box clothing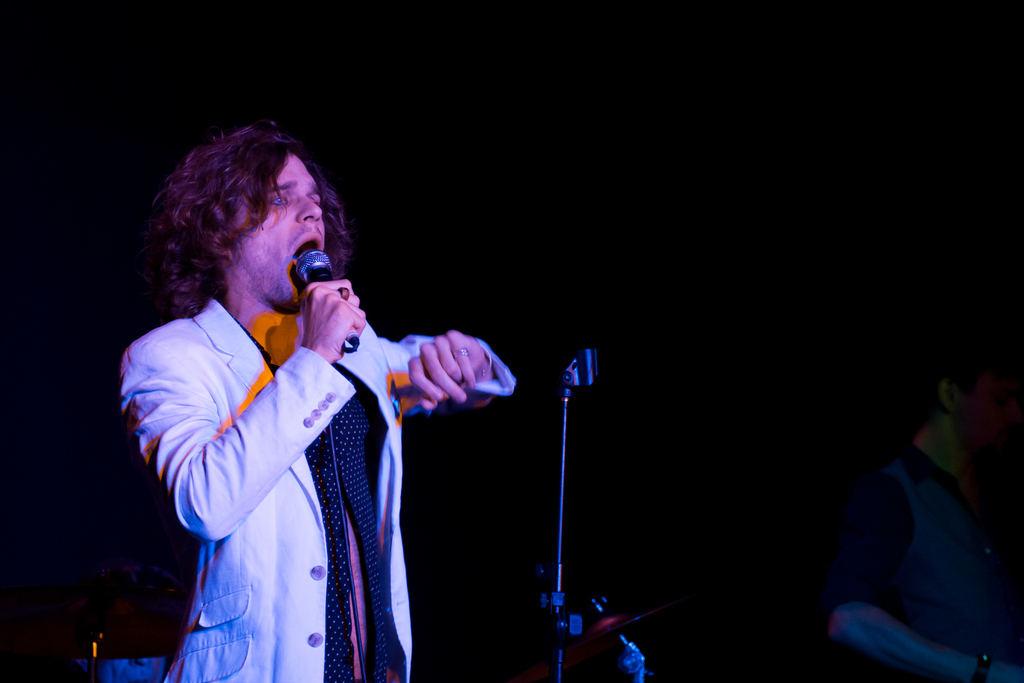
(left=824, top=440, right=1023, bottom=682)
